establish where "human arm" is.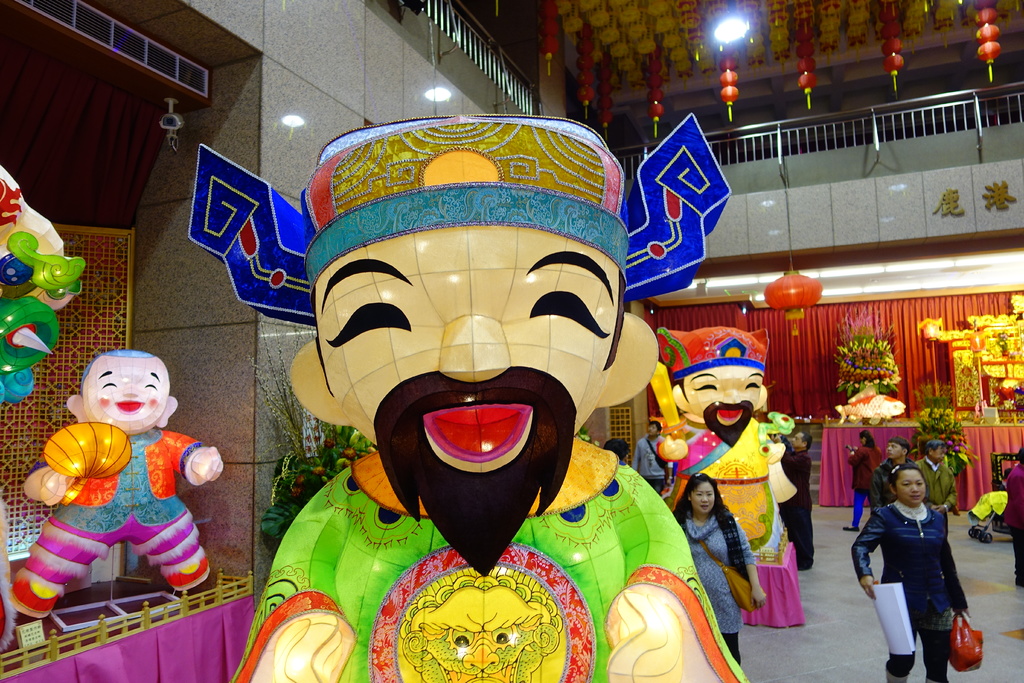
Established at [left=164, top=425, right=224, bottom=488].
